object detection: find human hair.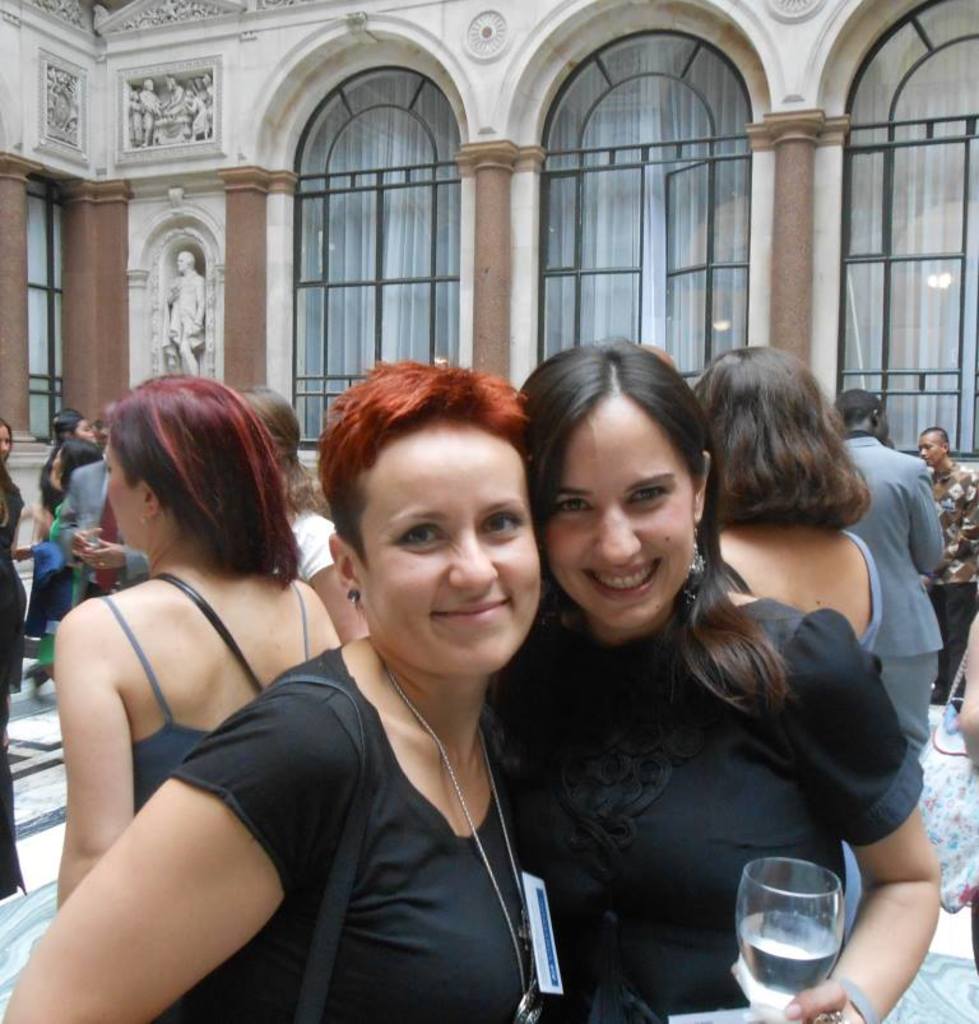
crop(46, 407, 79, 431).
